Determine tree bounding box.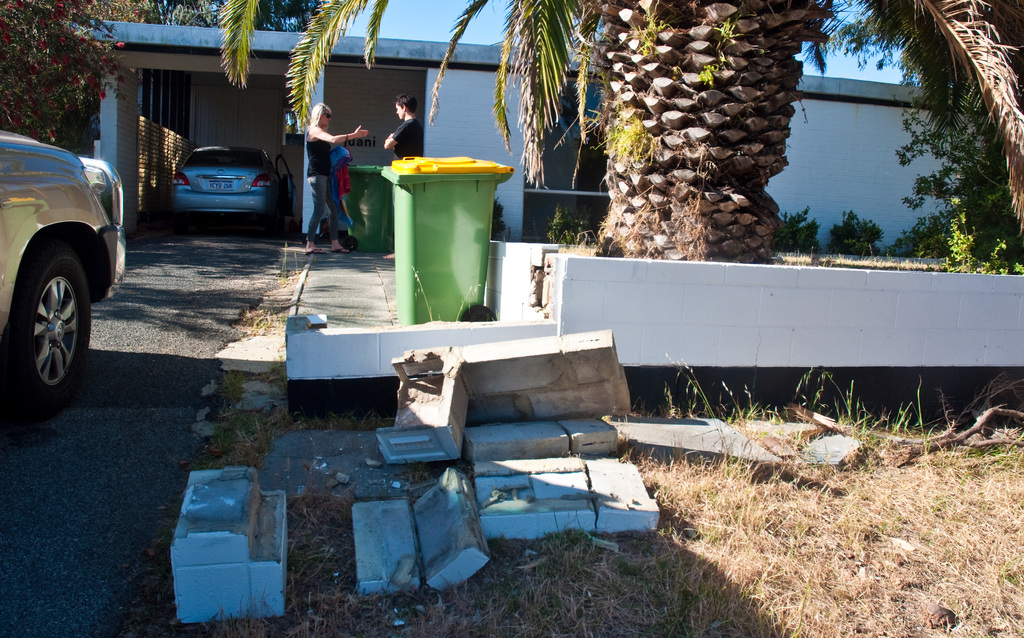
Determined: x1=0, y1=0, x2=335, y2=159.
